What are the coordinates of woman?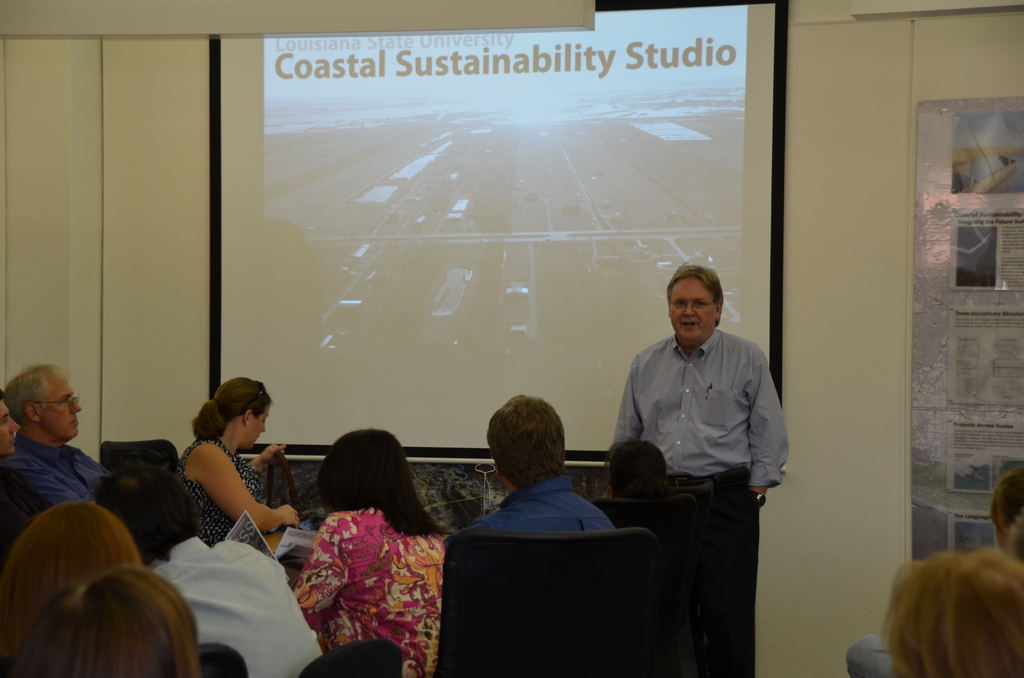
[3,564,203,677].
